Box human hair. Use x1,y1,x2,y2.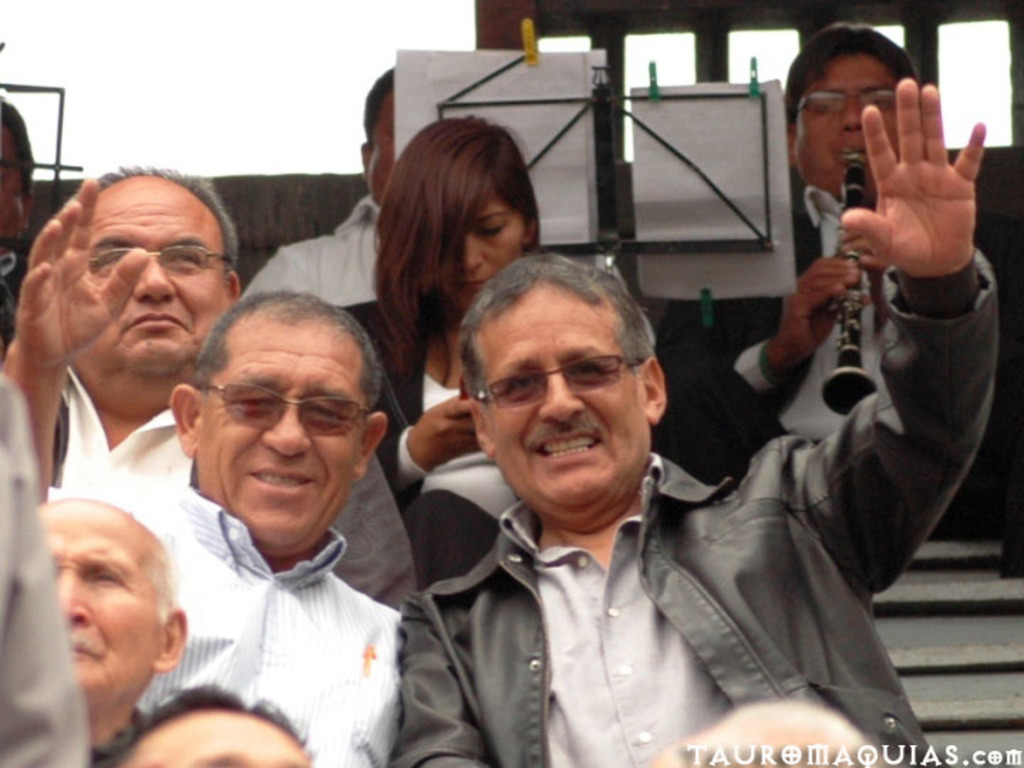
371,115,545,384.
